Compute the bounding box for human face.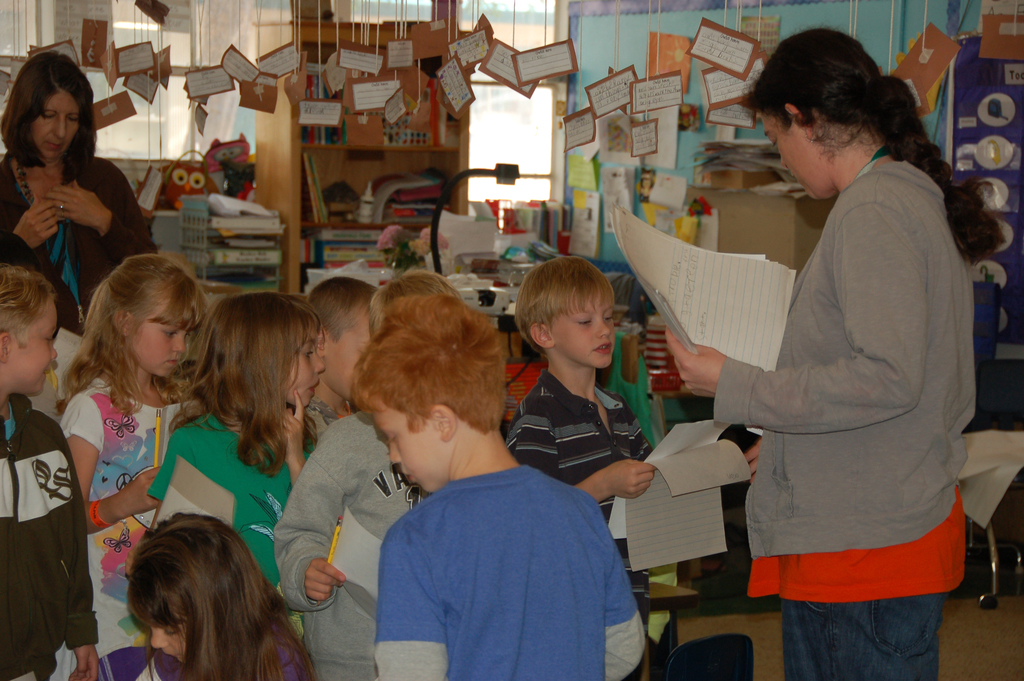
286,322,325,408.
